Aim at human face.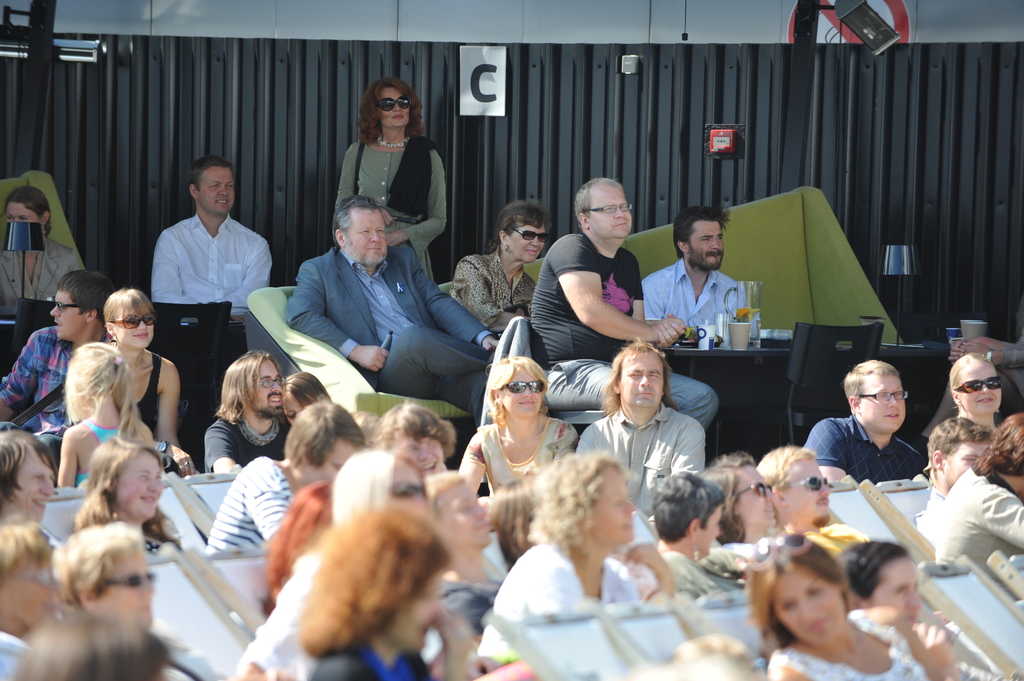
Aimed at x1=13, y1=444, x2=54, y2=519.
